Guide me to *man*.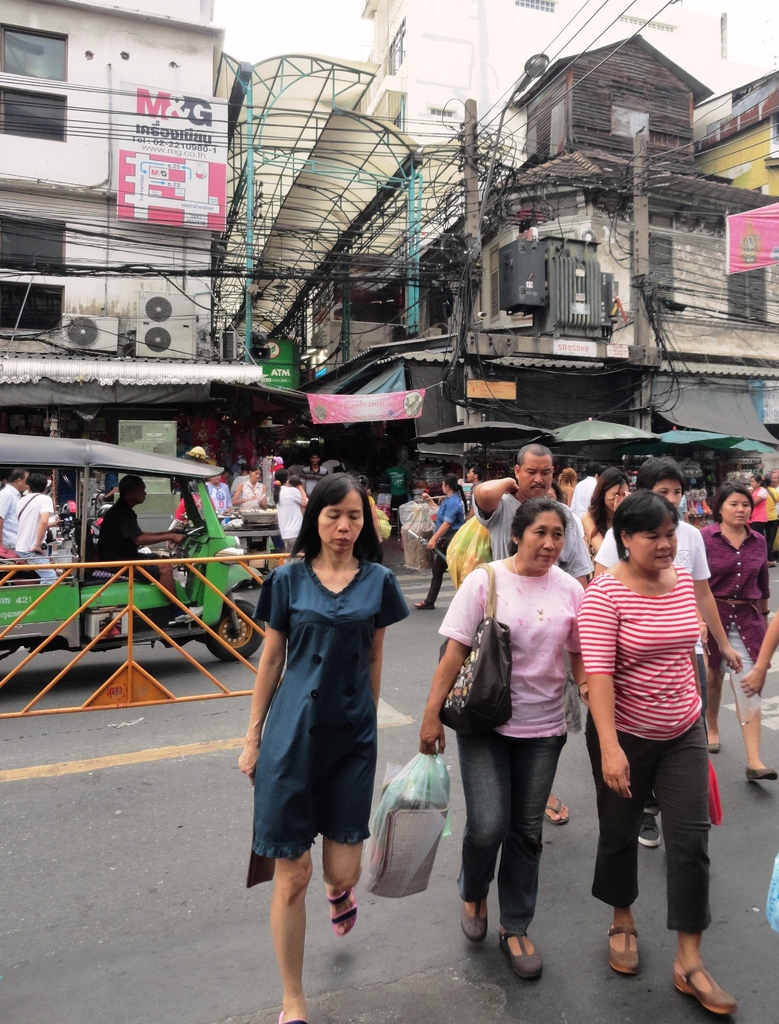
Guidance: <region>773, 470, 778, 492</region>.
